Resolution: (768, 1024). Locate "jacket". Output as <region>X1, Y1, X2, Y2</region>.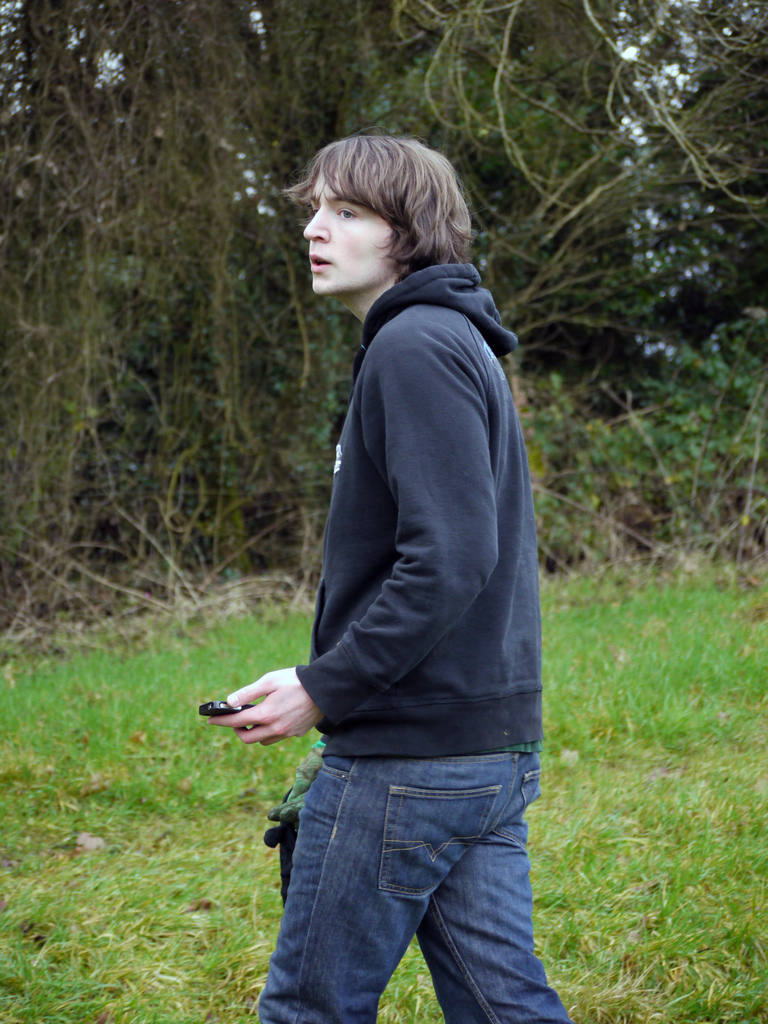
<region>301, 254, 547, 758</region>.
